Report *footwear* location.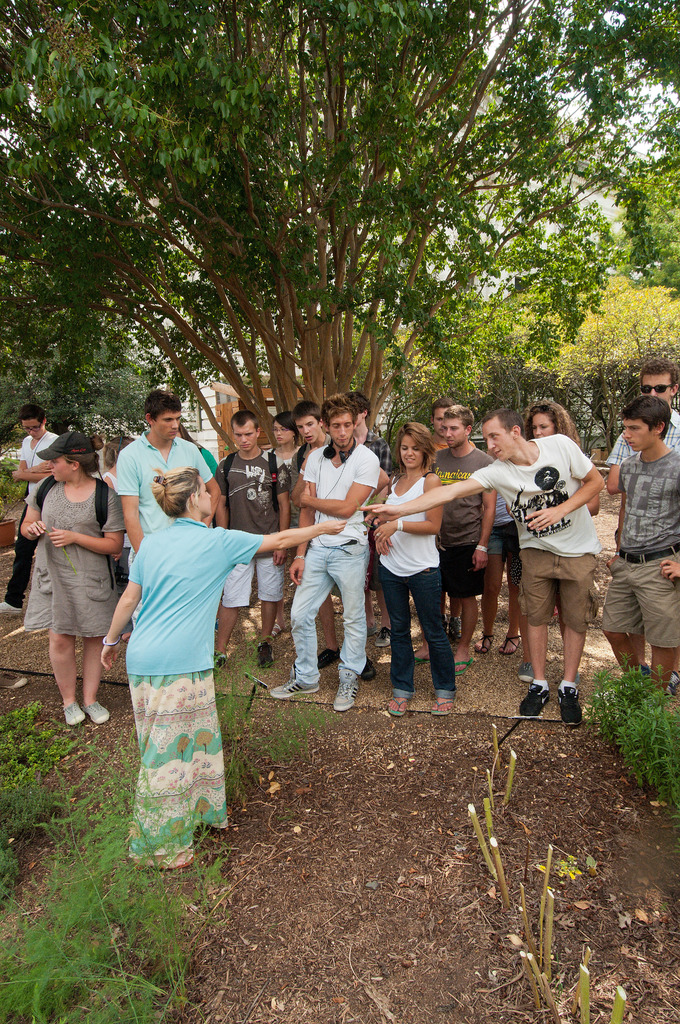
Report: bbox(273, 680, 327, 698).
